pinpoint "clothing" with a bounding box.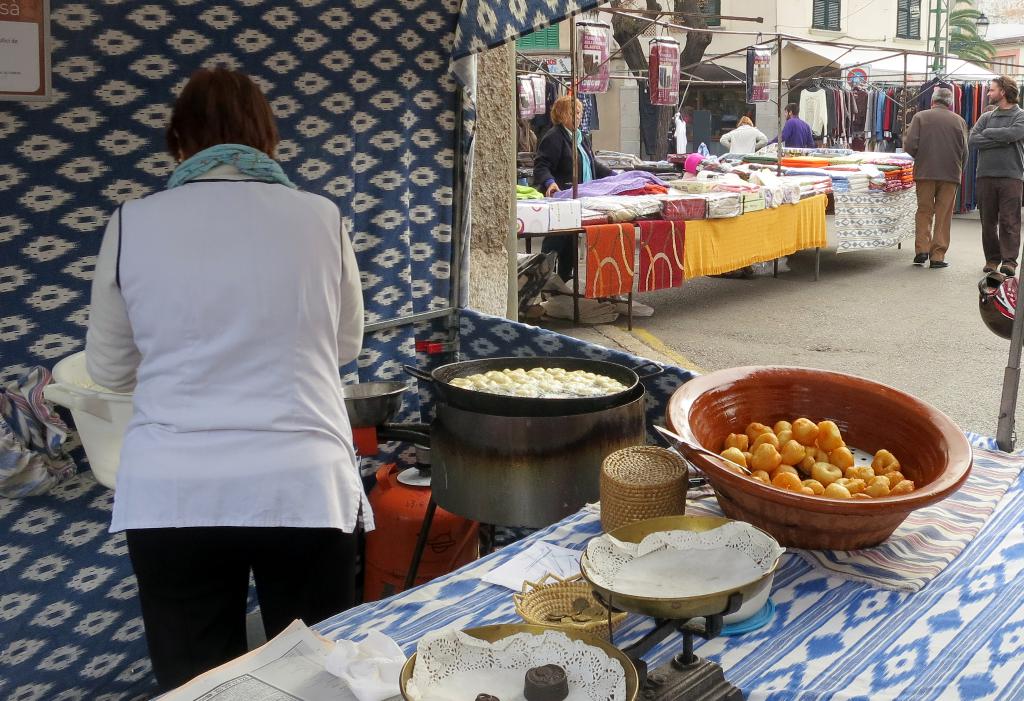
[x1=970, y1=101, x2=1021, y2=261].
